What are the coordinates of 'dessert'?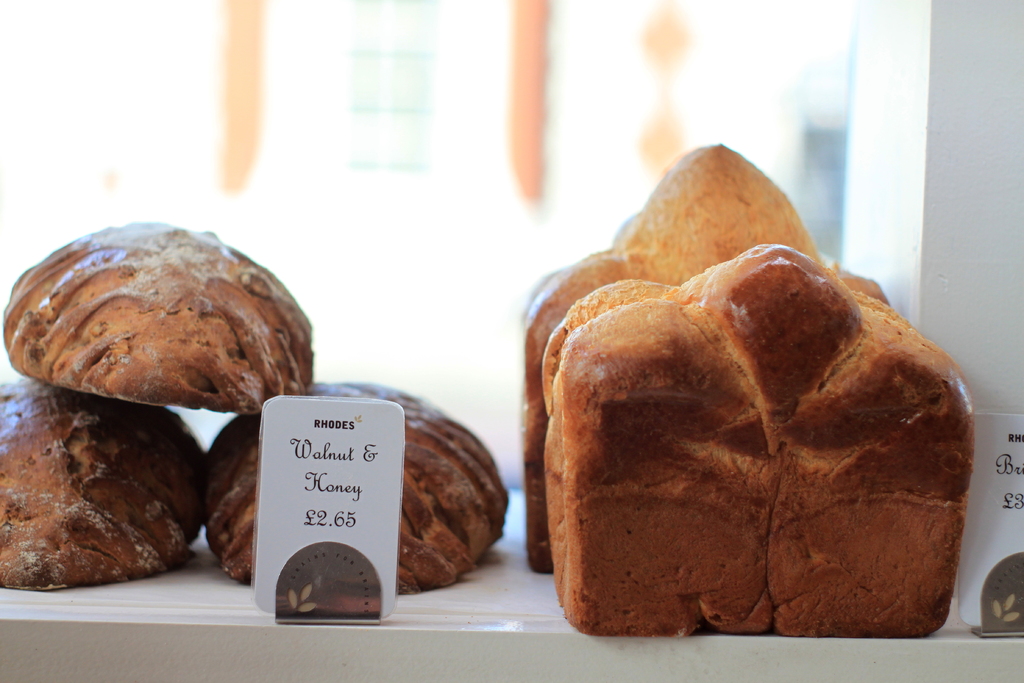
<region>0, 233, 309, 428</region>.
